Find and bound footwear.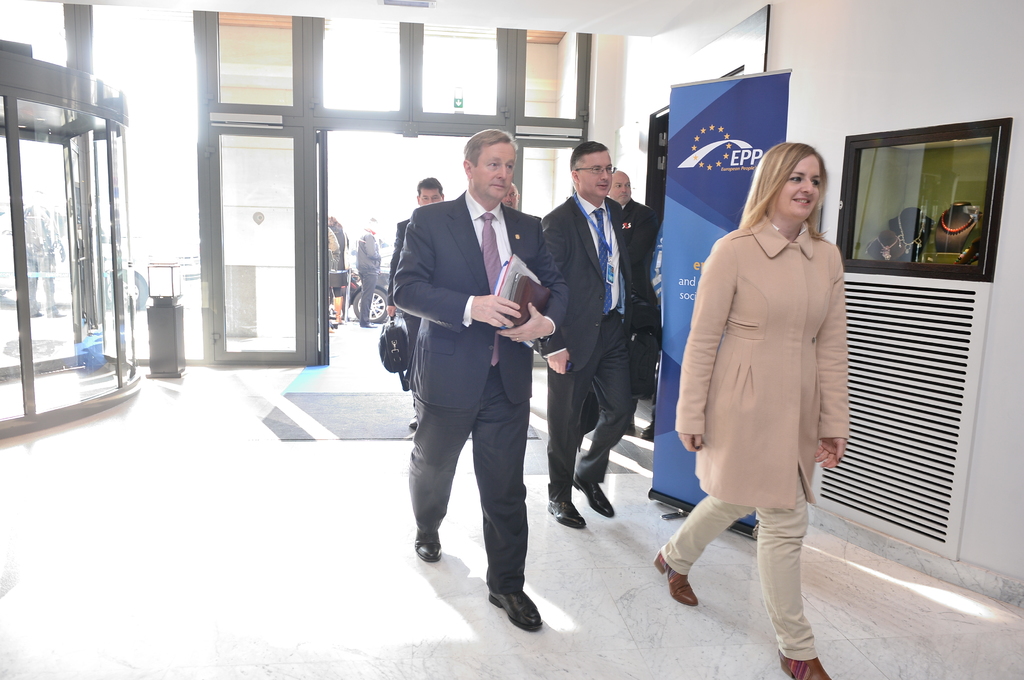
Bound: x1=571 y1=470 x2=614 y2=513.
